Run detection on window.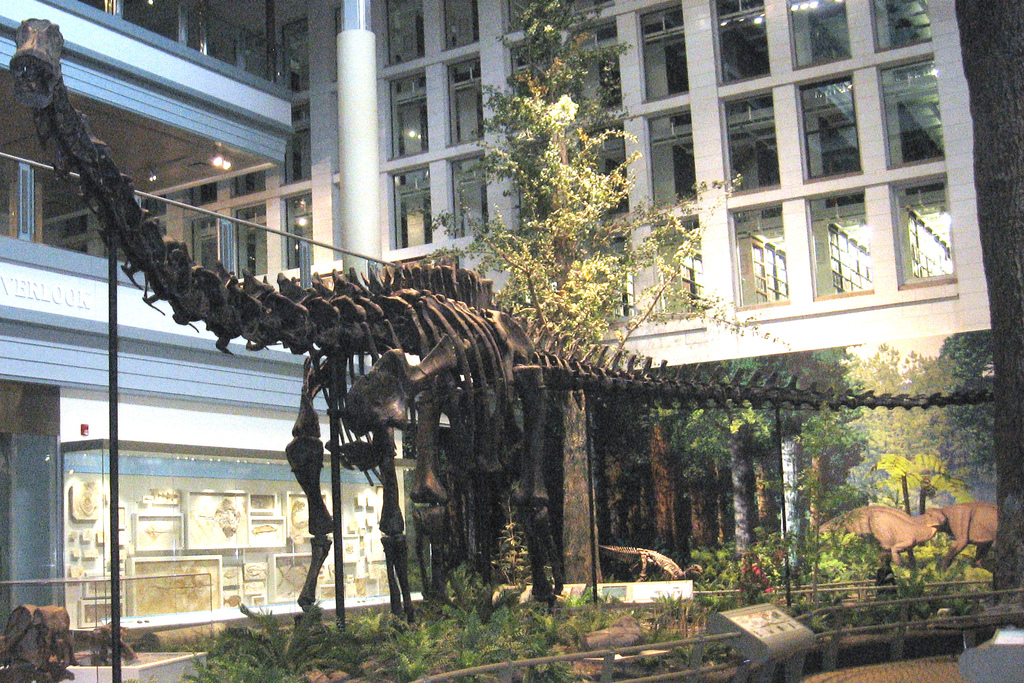
Result: 877 55 943 165.
